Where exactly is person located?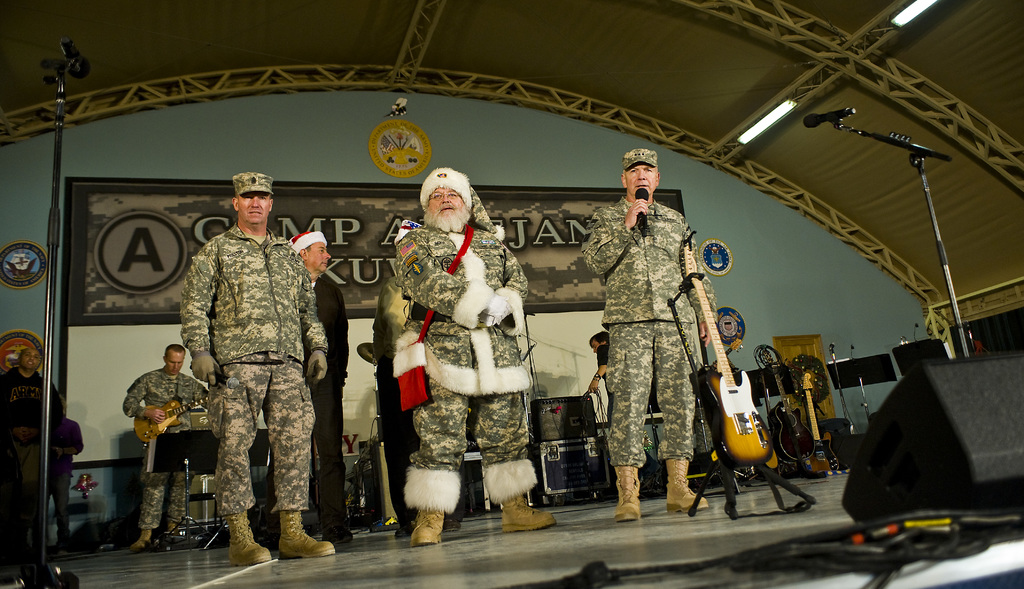
Its bounding box is bbox(180, 169, 329, 563).
